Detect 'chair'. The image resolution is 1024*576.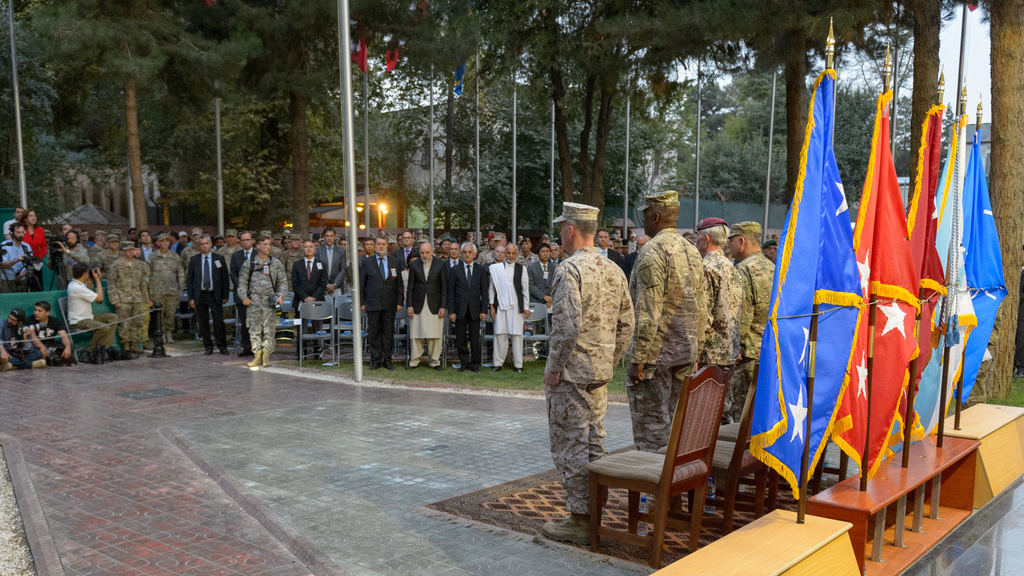
bbox=[296, 294, 333, 362].
